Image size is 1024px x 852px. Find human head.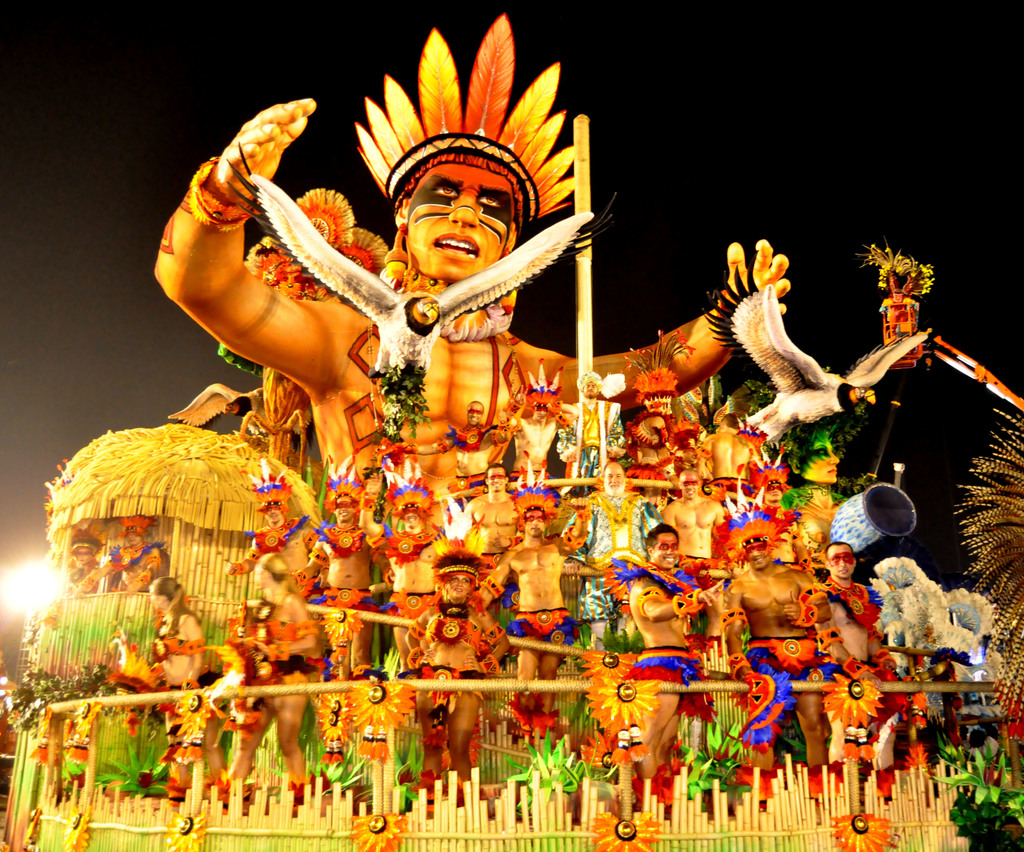
(433, 551, 483, 605).
